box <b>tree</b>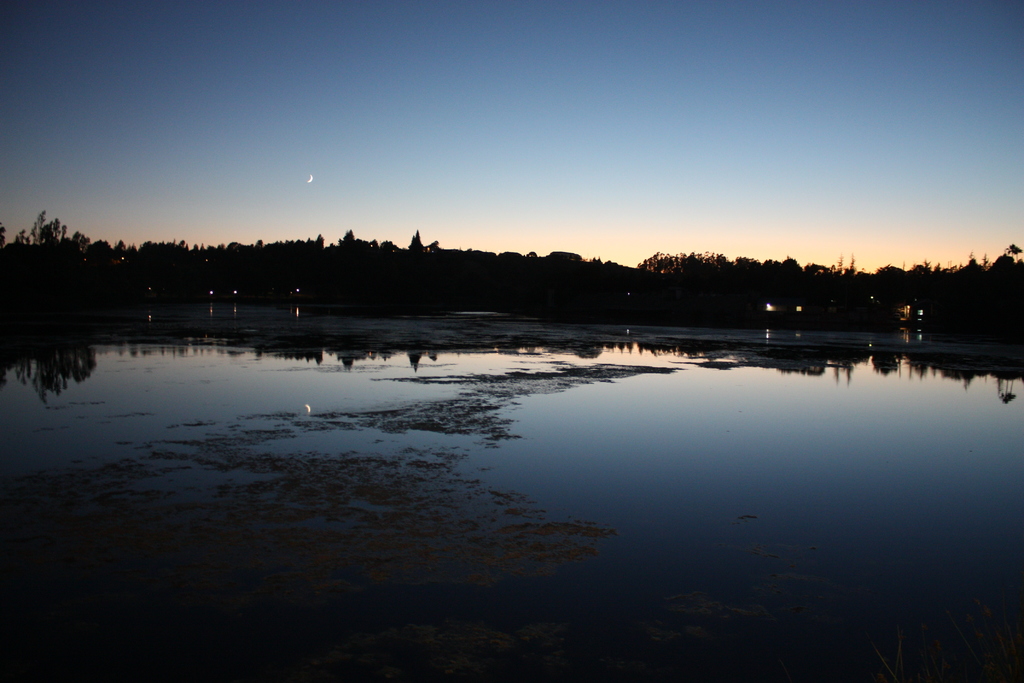
Rect(915, 261, 938, 313)
